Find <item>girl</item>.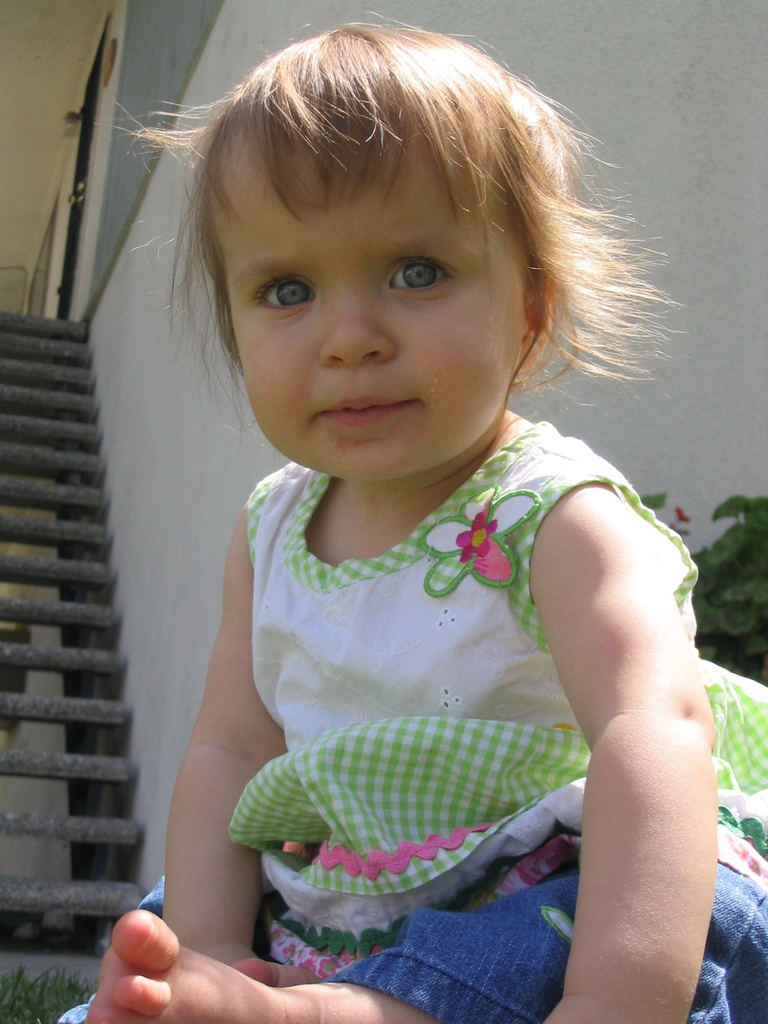
Rect(38, 6, 767, 1023).
